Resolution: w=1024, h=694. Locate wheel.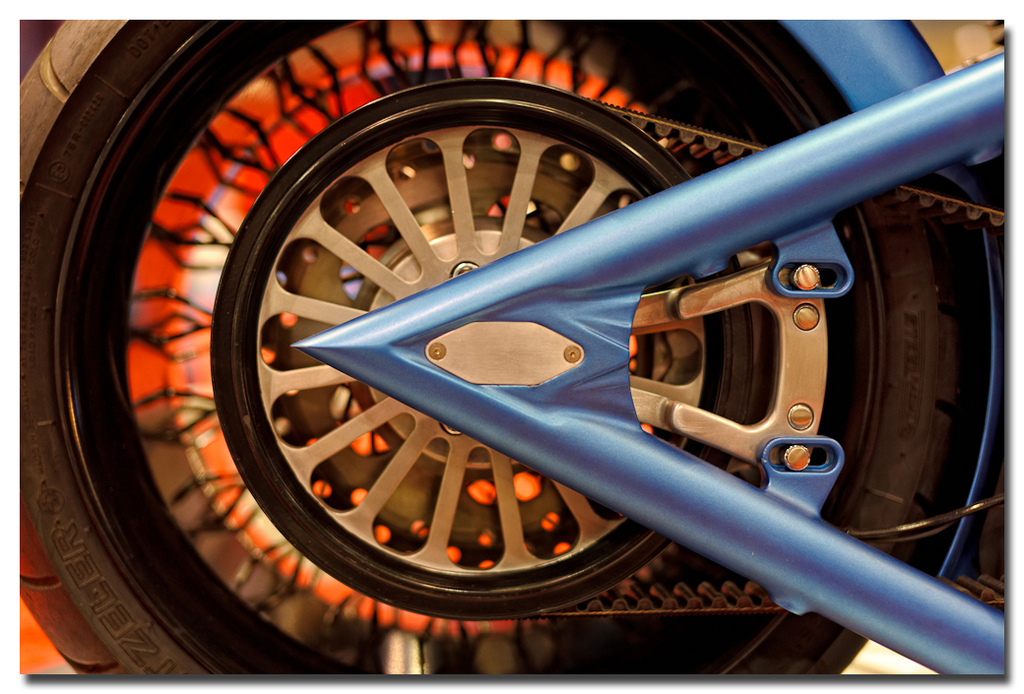
x1=19, y1=17, x2=1005, y2=677.
